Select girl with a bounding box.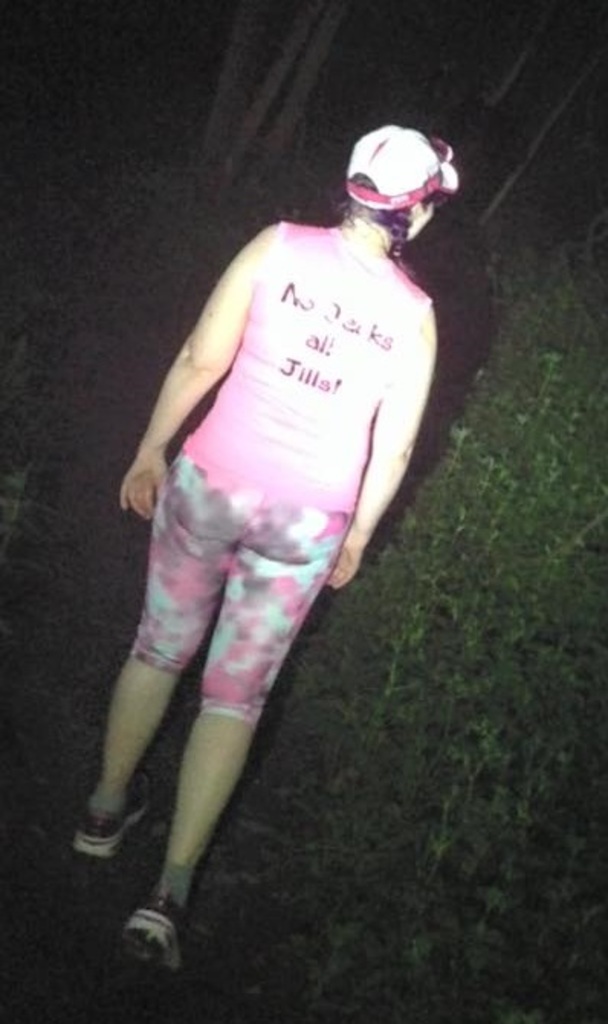
(69,124,466,987).
